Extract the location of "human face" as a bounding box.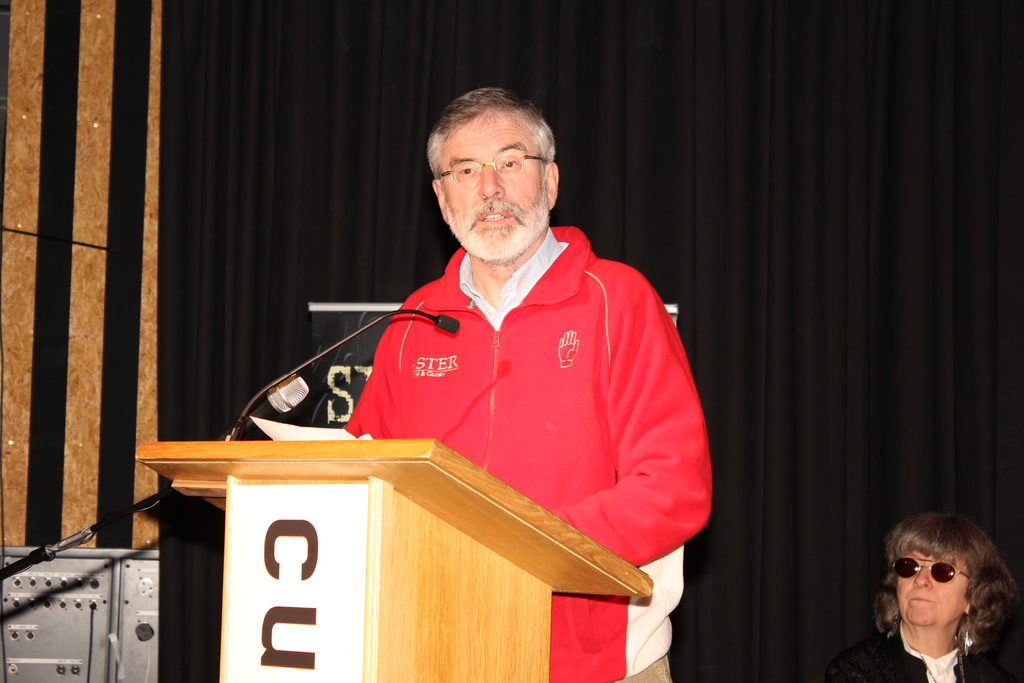
crop(440, 107, 547, 257).
